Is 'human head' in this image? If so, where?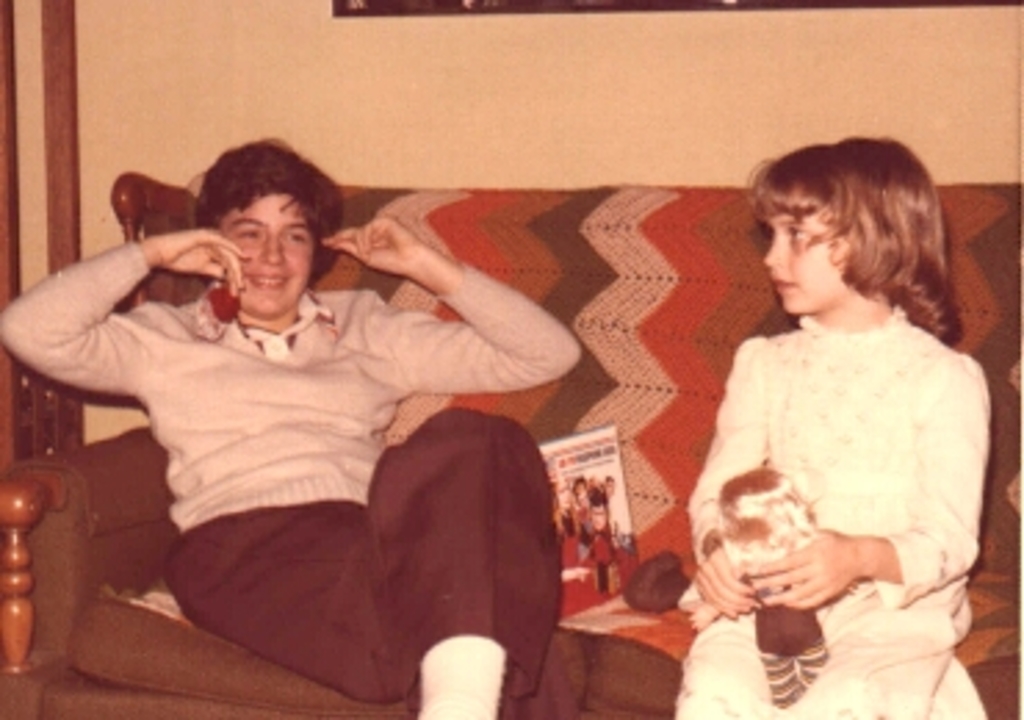
Yes, at <box>587,496,606,526</box>.
